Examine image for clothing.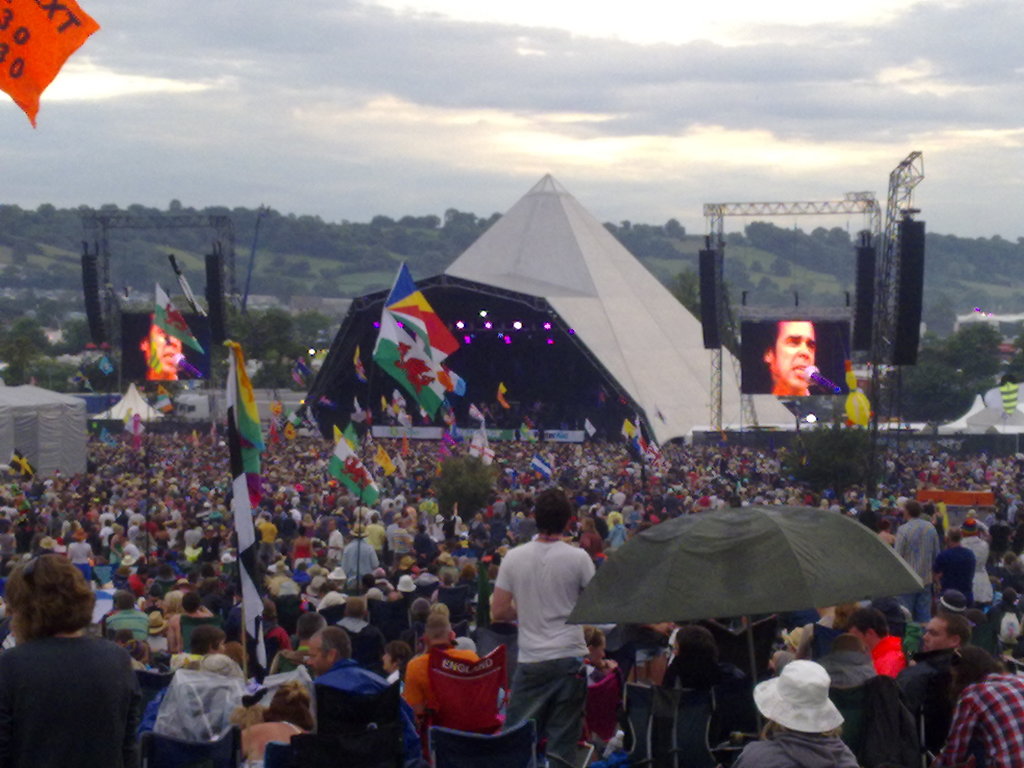
Examination result: {"x1": 316, "y1": 659, "x2": 413, "y2": 765}.
